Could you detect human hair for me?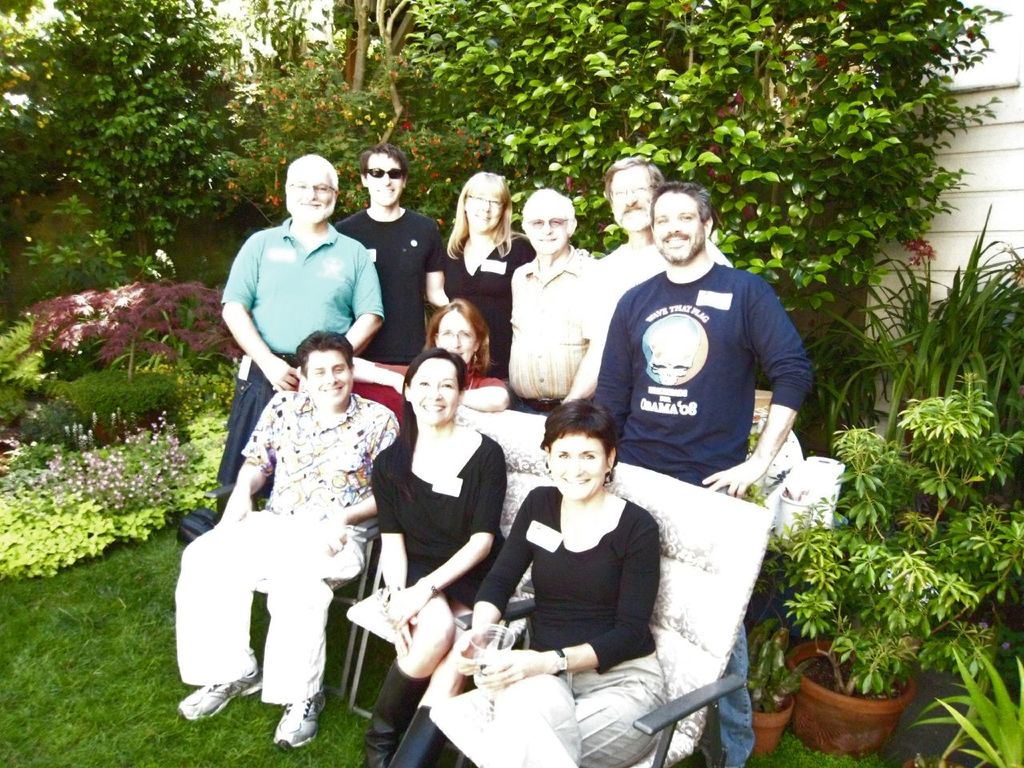
Detection result: [left=286, top=153, right=338, bottom=203].
